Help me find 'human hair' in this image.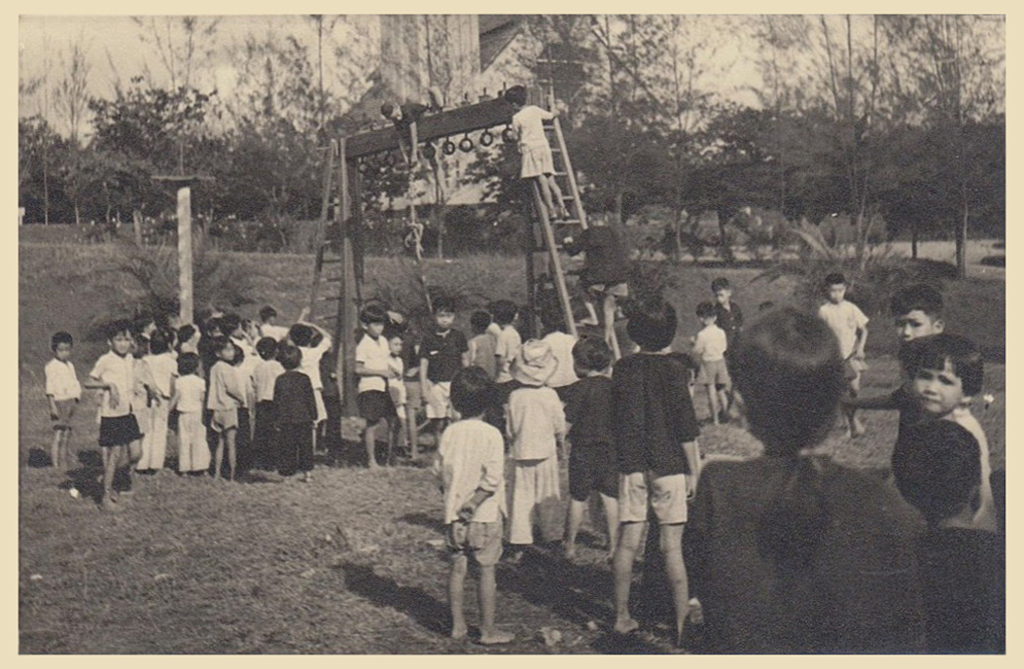
Found it: rect(50, 330, 75, 350).
